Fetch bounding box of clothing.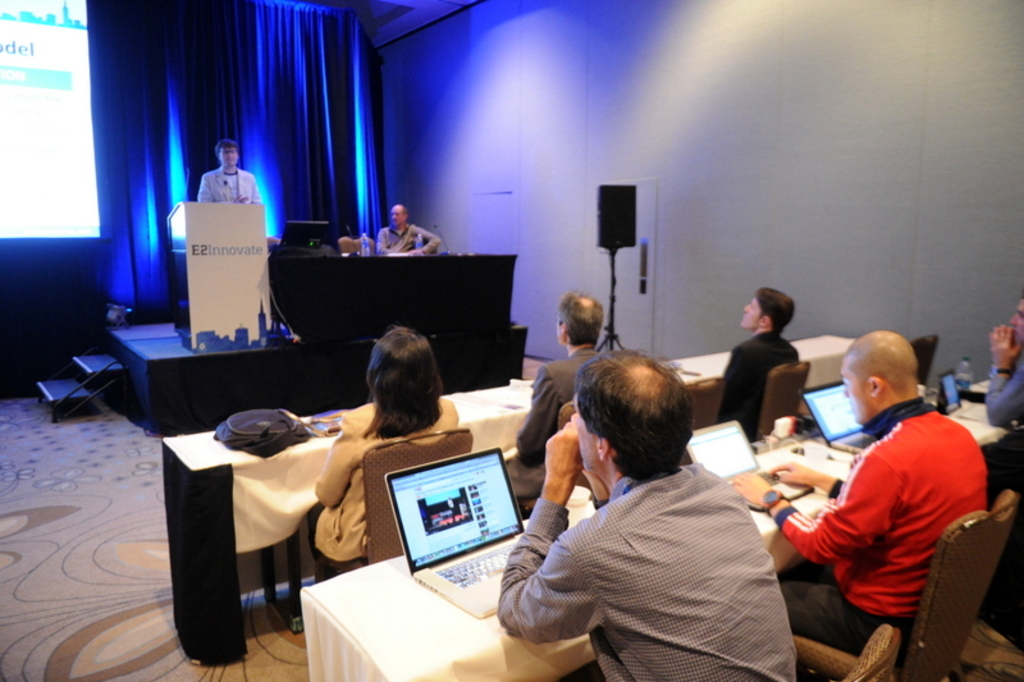
Bbox: <bbox>723, 330, 797, 438</bbox>.
